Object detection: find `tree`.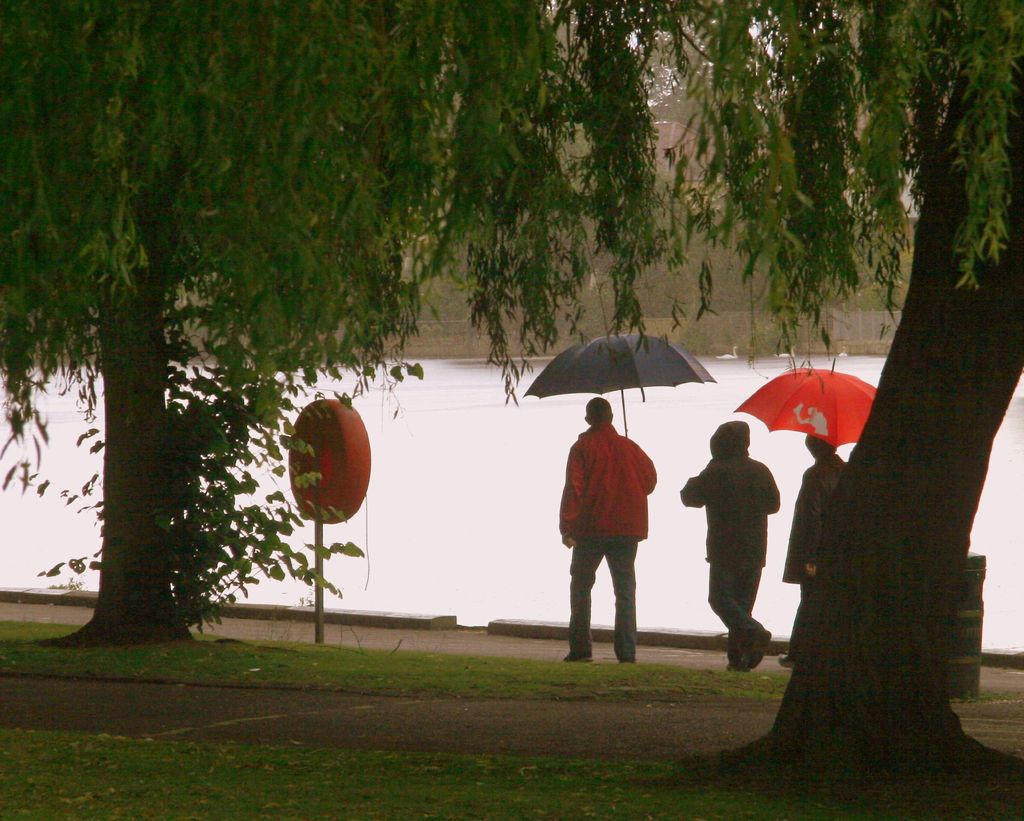
(520,0,1023,820).
